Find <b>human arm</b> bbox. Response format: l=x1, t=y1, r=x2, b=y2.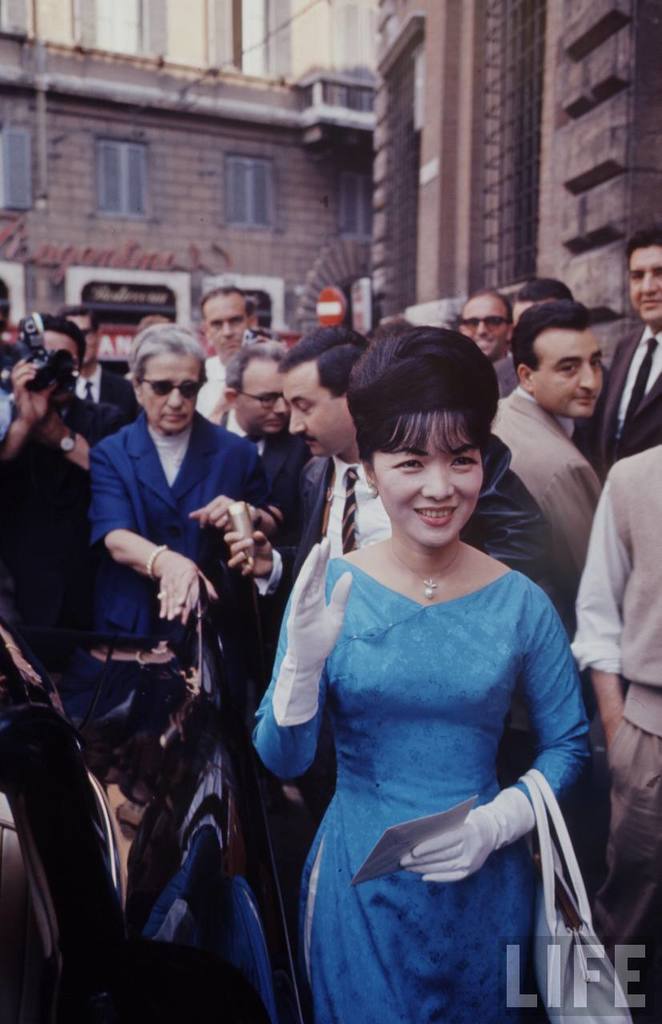
l=567, t=473, r=644, b=756.
